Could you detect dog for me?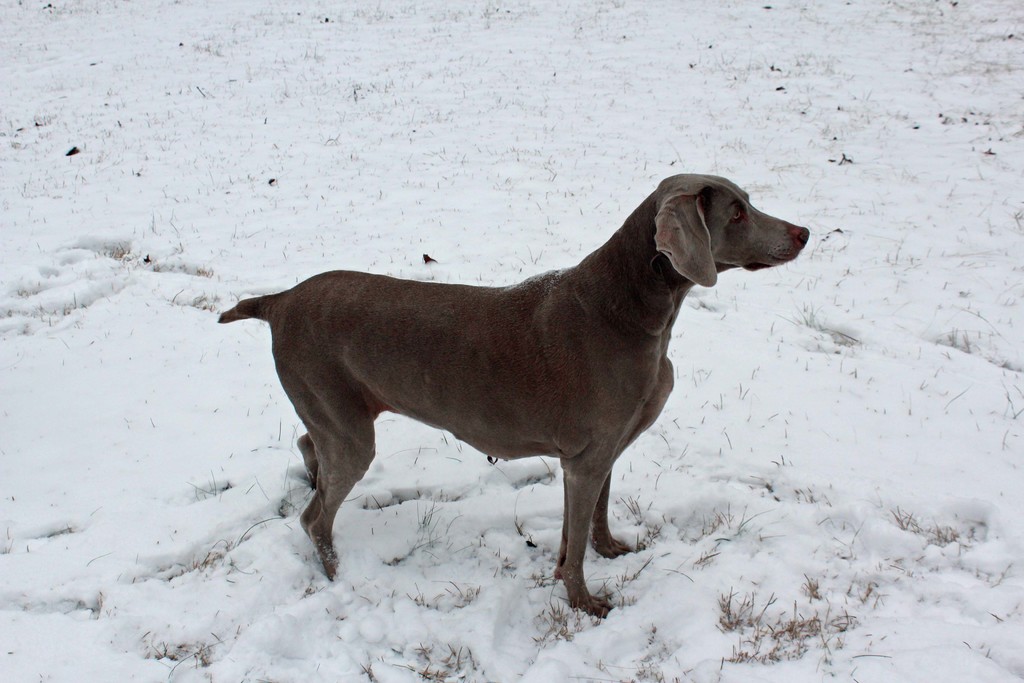
Detection result: box=[218, 169, 810, 620].
